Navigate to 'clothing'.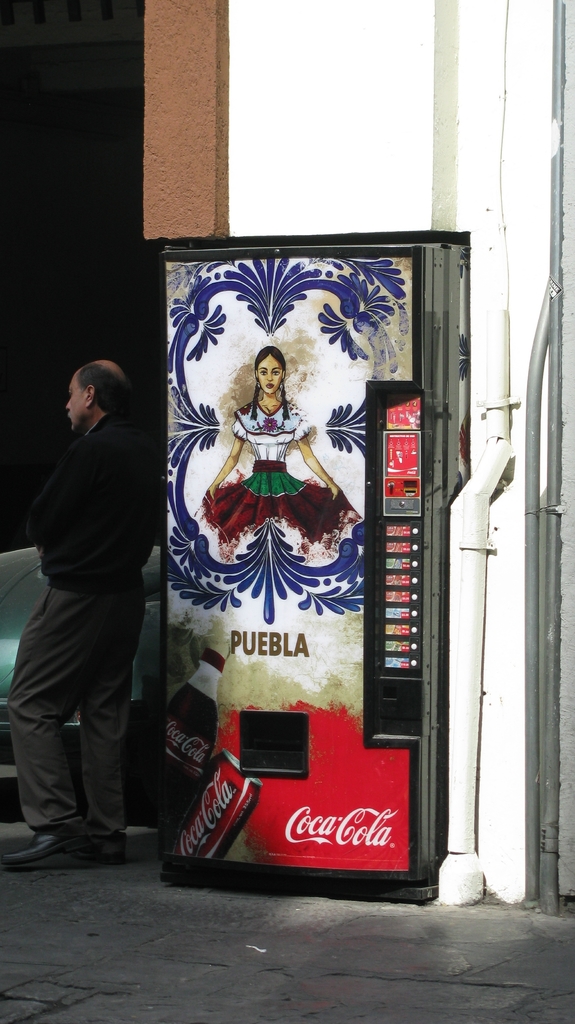
Navigation target: l=2, t=402, r=149, b=816.
